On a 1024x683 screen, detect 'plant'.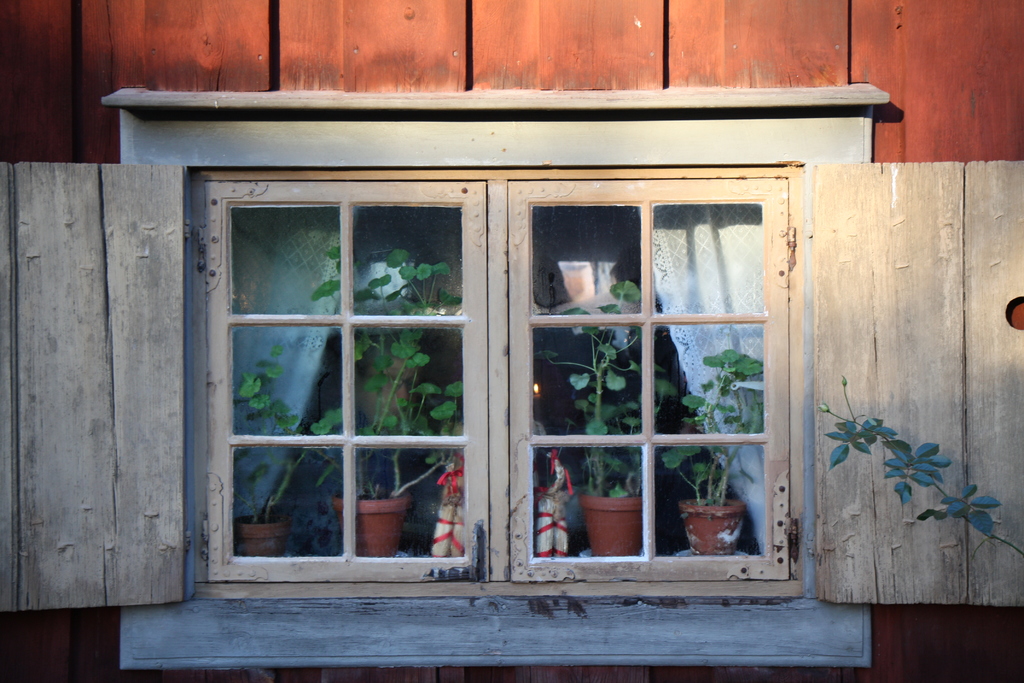
bbox=(544, 264, 673, 504).
